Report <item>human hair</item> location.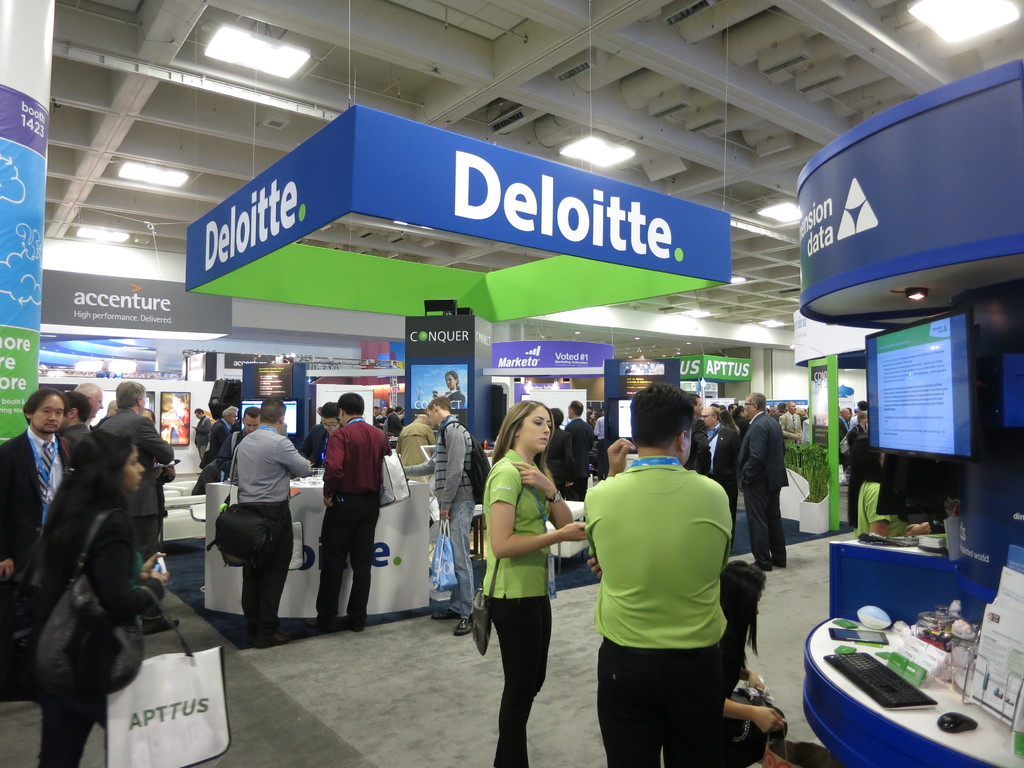
Report: (65, 387, 91, 423).
